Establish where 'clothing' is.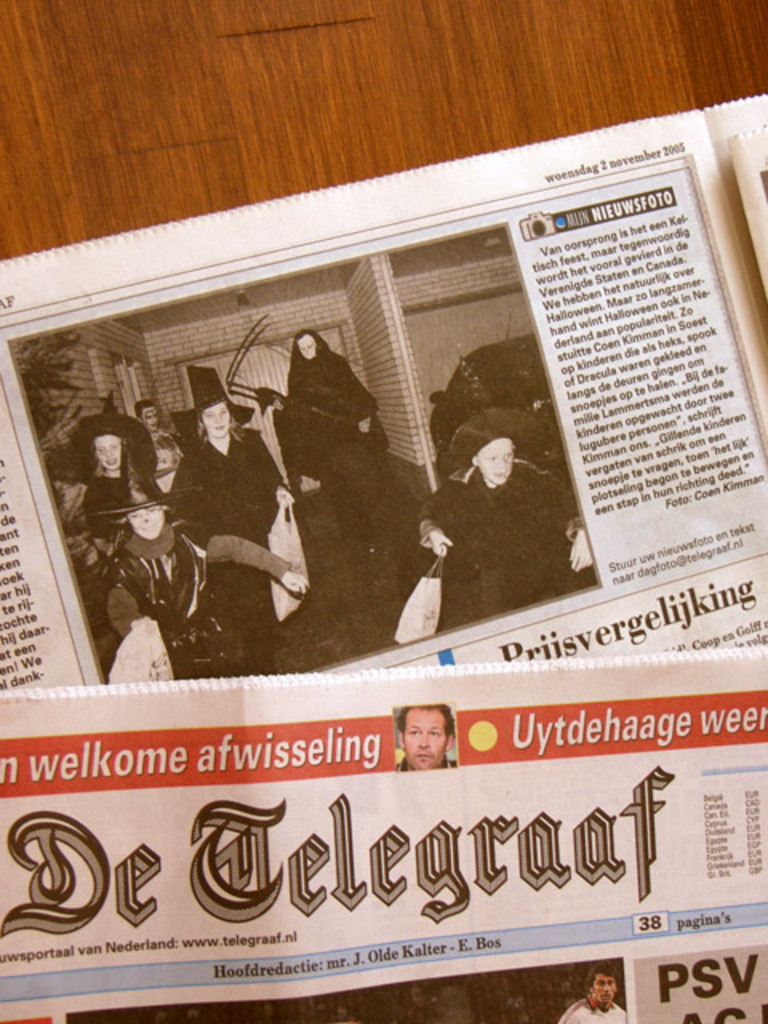
Established at select_region(163, 422, 286, 646).
